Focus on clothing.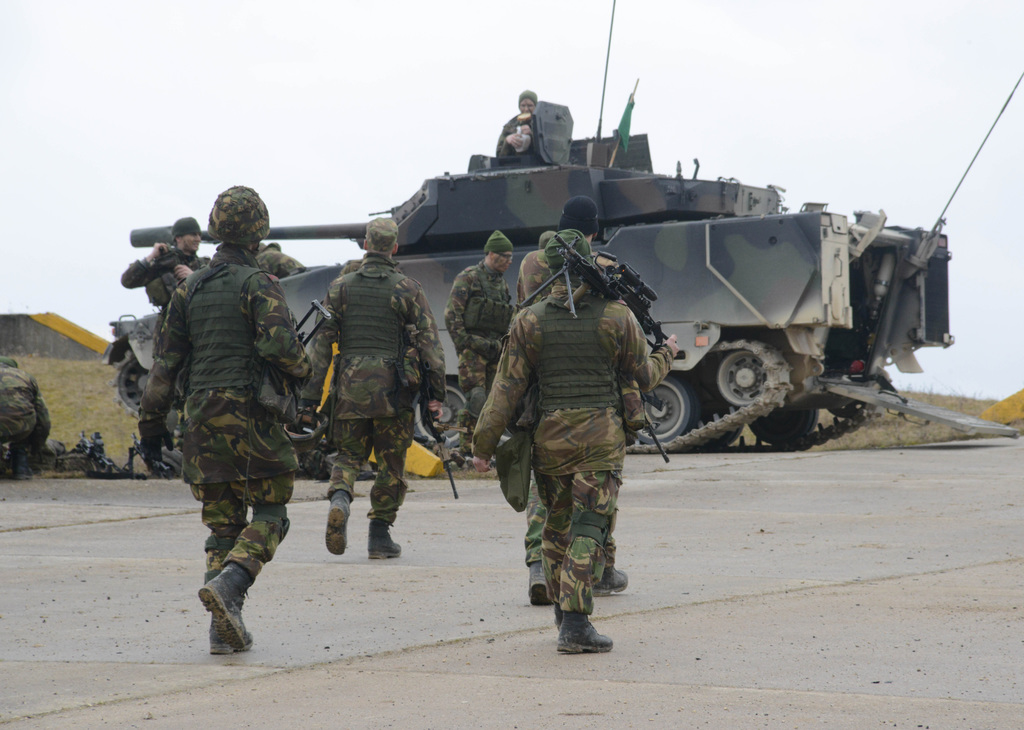
Focused at (x1=144, y1=187, x2=321, y2=624).
